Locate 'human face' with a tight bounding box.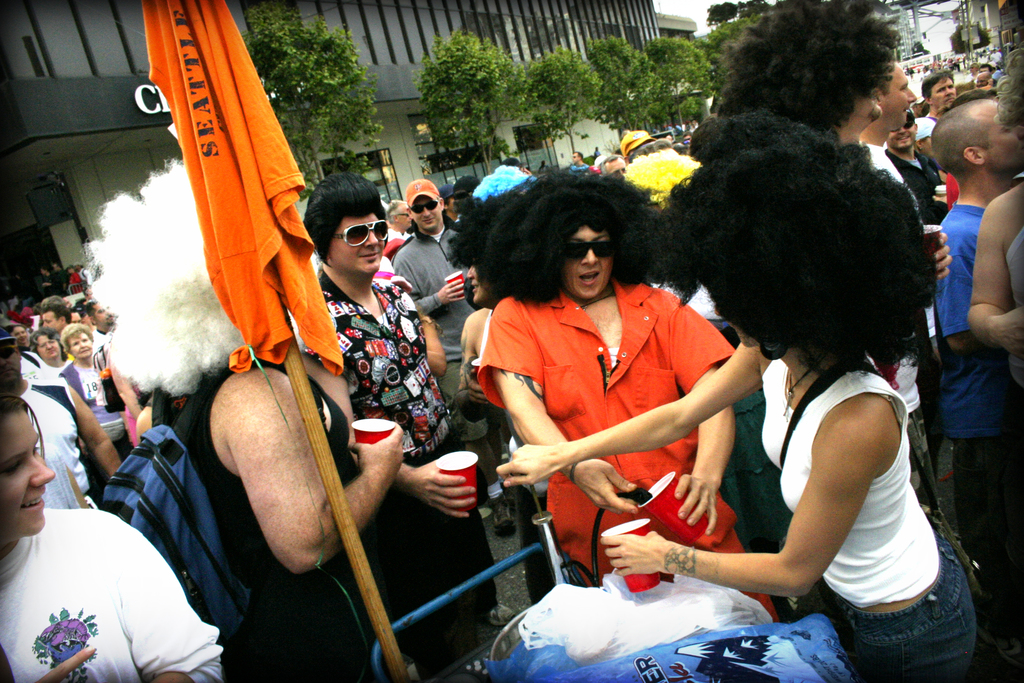
565 226 611 299.
